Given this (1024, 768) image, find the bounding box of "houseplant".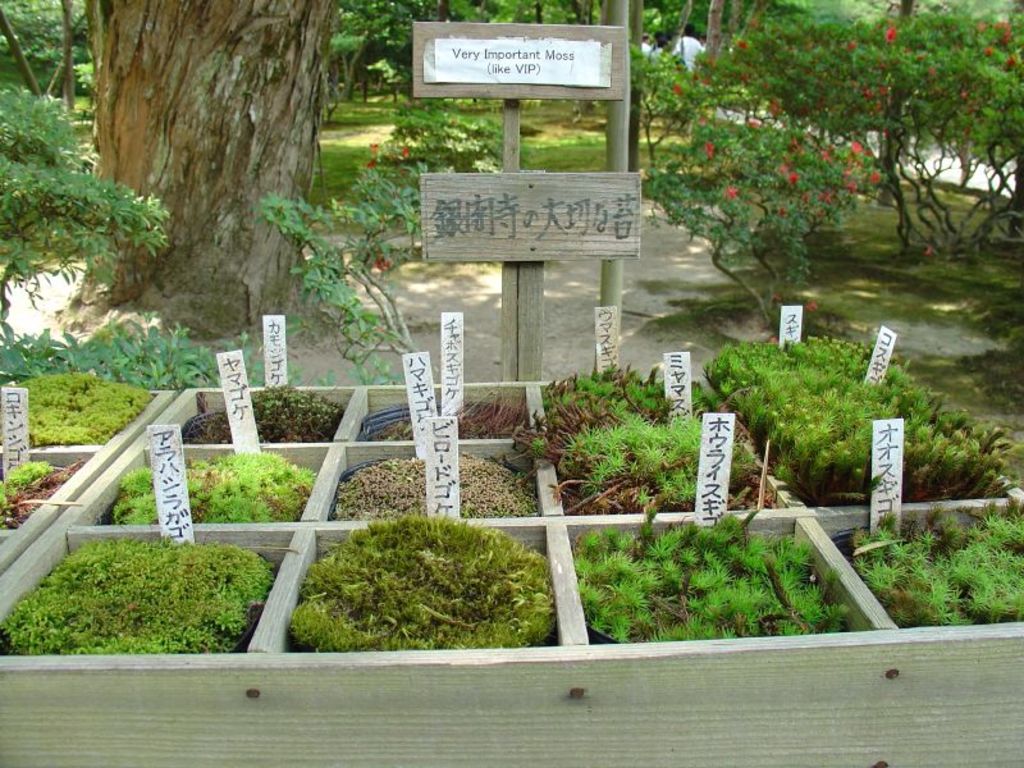
l=366, t=388, r=530, b=439.
